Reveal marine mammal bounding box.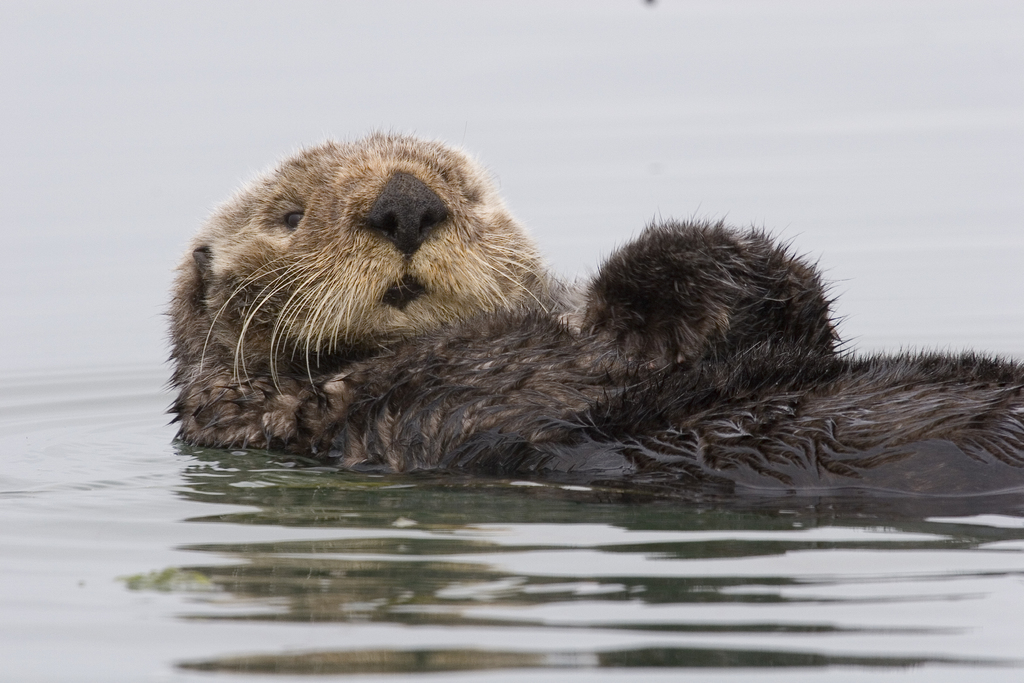
Revealed: [180,109,1023,502].
